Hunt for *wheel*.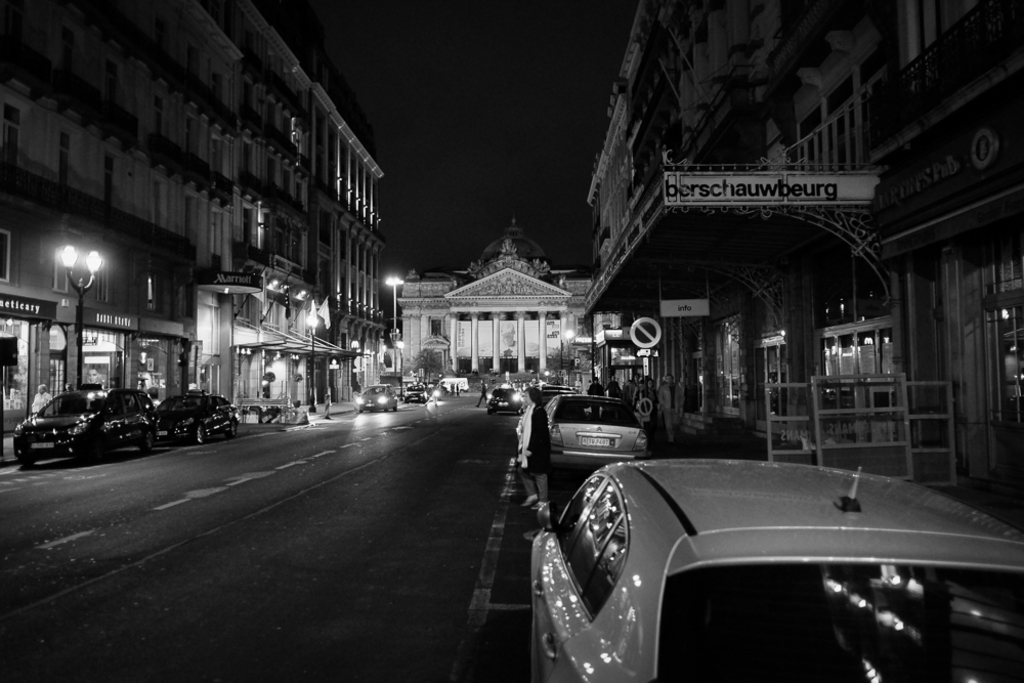
Hunted down at detection(227, 418, 238, 440).
